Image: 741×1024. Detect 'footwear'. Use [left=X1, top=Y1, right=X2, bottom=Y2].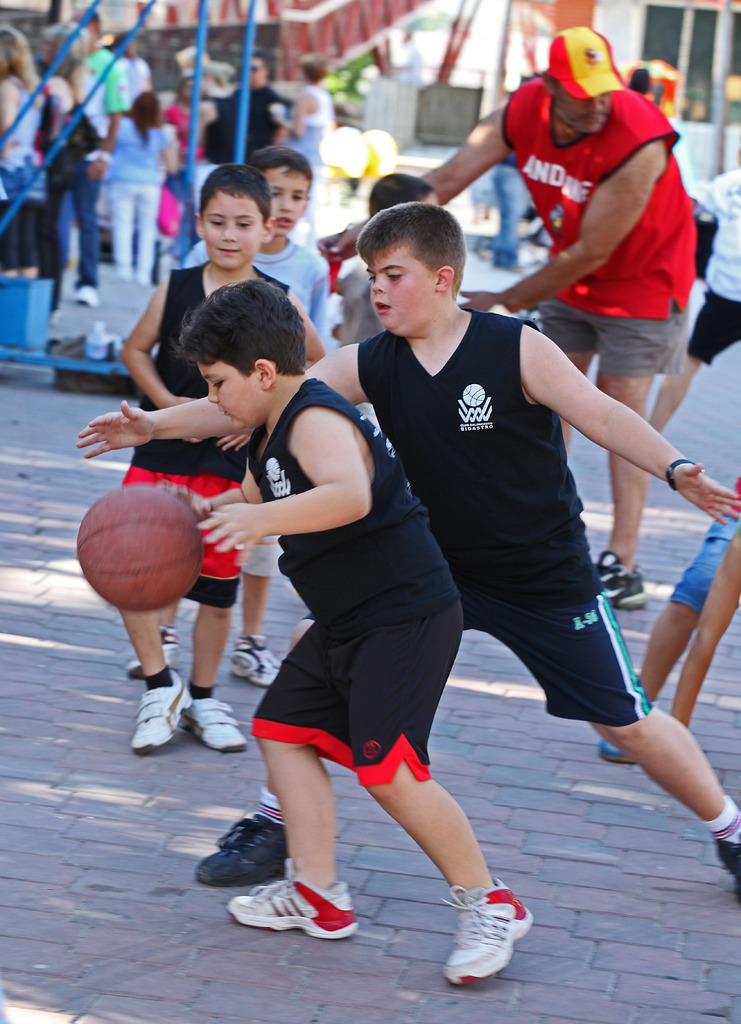
[left=124, top=634, right=178, bottom=676].
